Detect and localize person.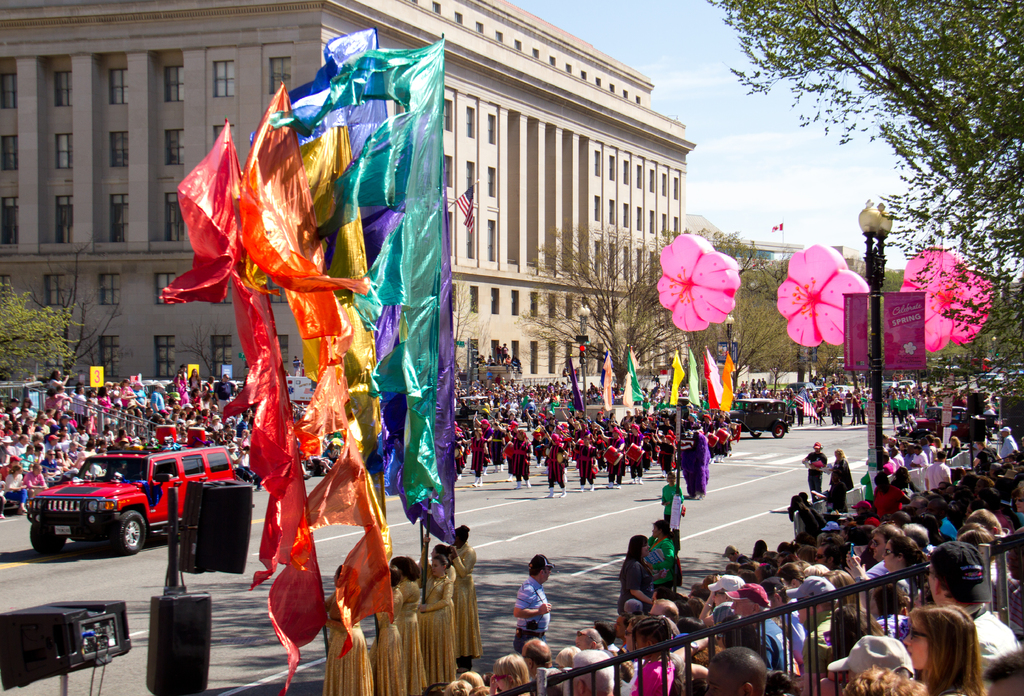
Localized at 570/647/614/695.
